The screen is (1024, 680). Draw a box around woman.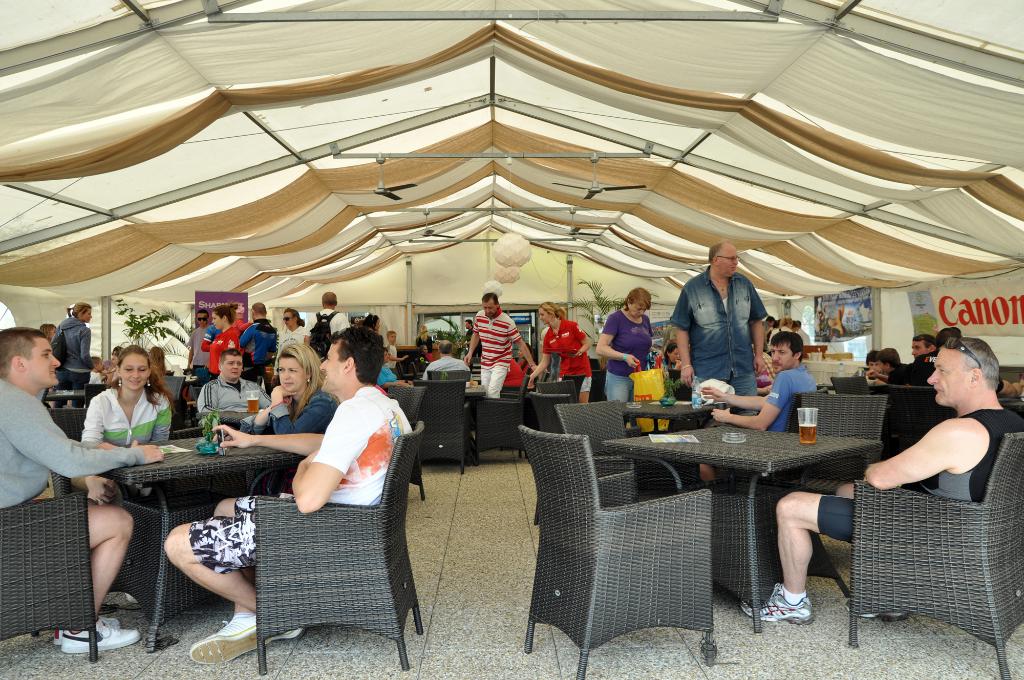
bbox=[769, 316, 794, 353].
